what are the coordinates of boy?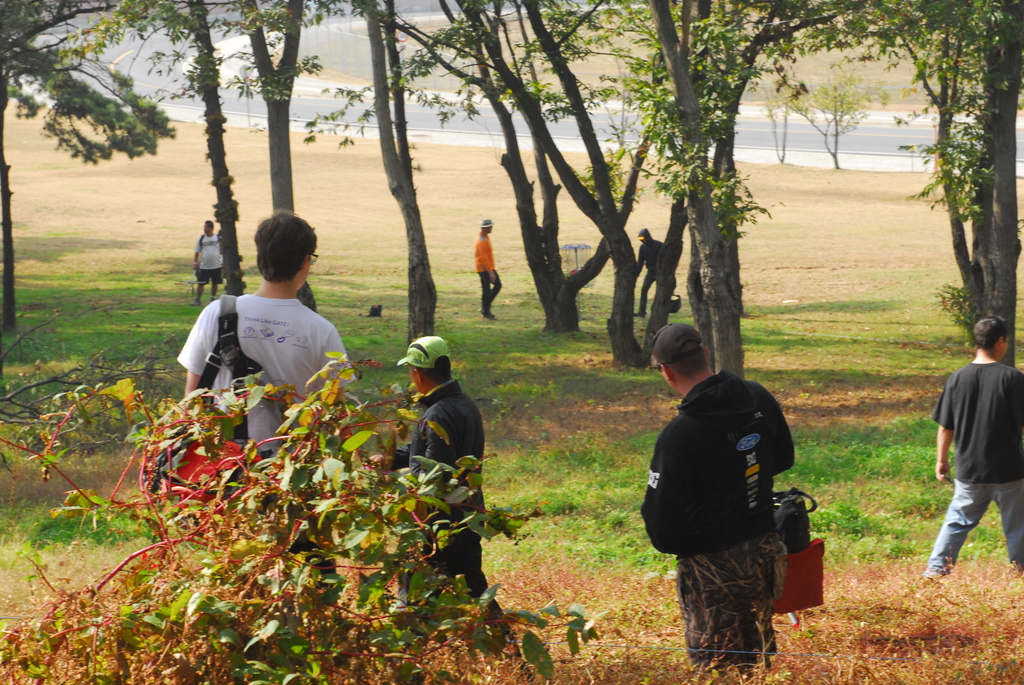
{"x1": 175, "y1": 212, "x2": 359, "y2": 618}.
